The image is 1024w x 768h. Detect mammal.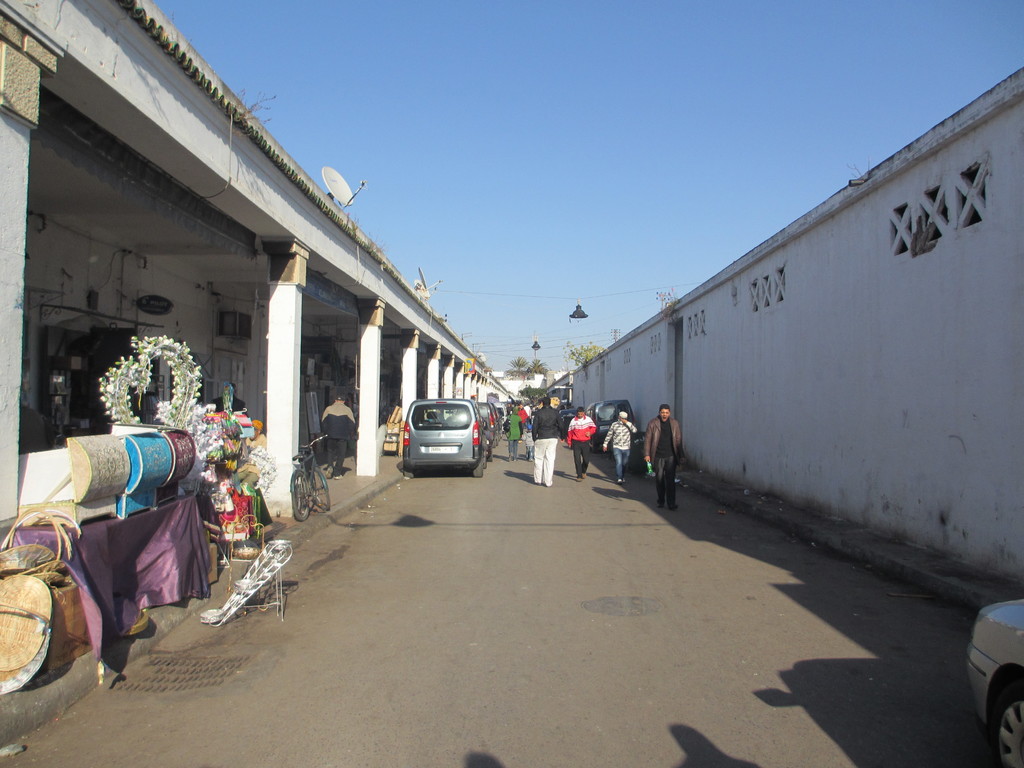
Detection: bbox=[603, 410, 637, 484].
